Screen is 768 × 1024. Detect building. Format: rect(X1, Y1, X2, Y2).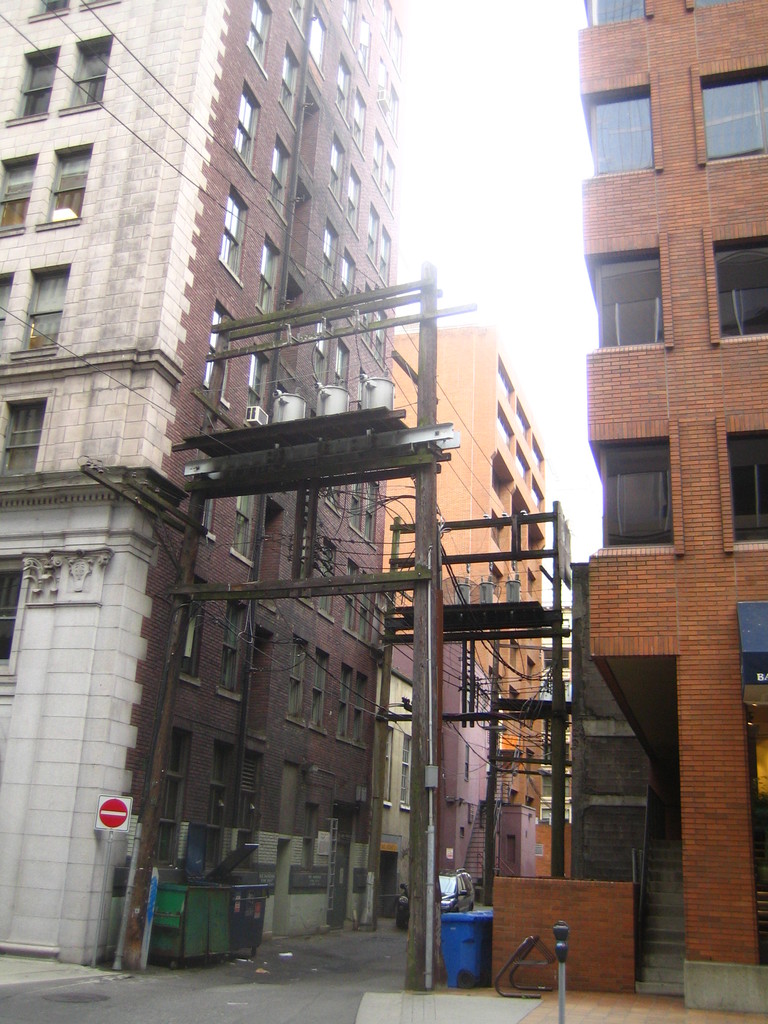
rect(396, 328, 548, 818).
